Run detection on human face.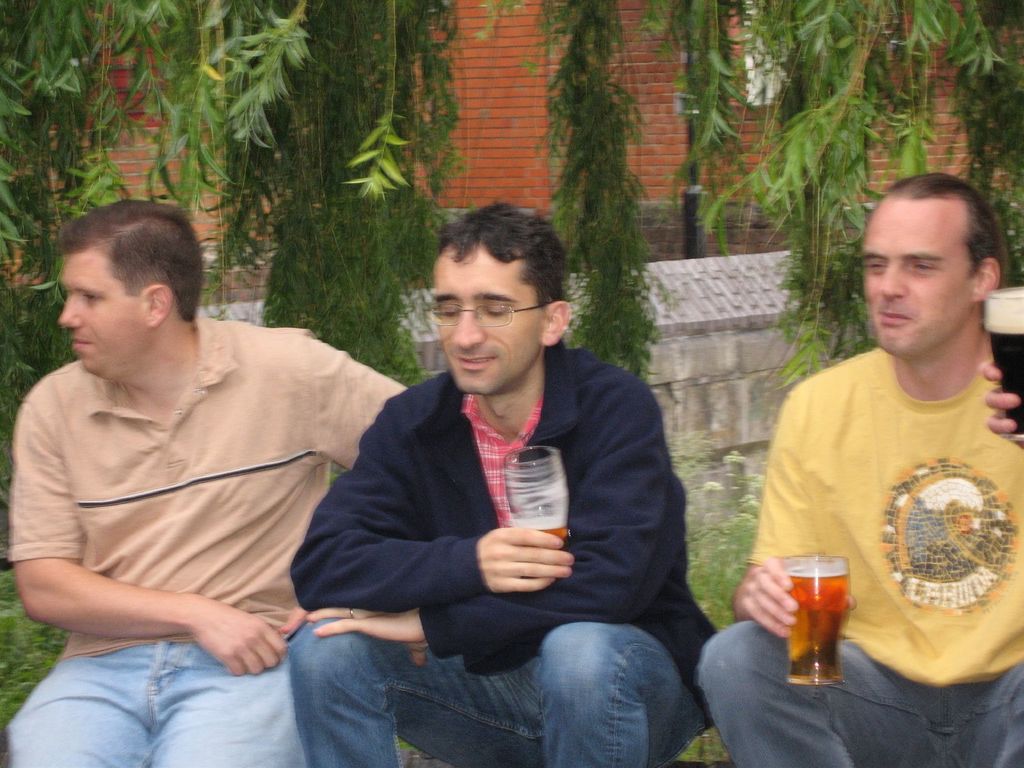
Result: x1=56 y1=254 x2=150 y2=373.
